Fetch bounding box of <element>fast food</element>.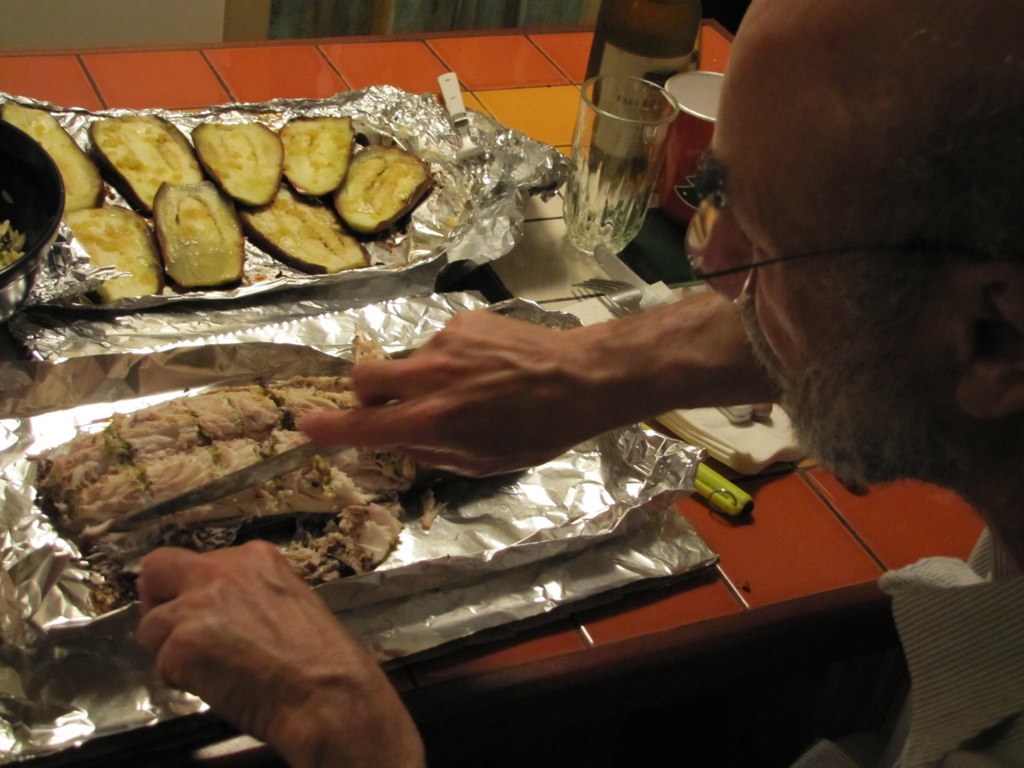
Bbox: 25/376/436/584.
